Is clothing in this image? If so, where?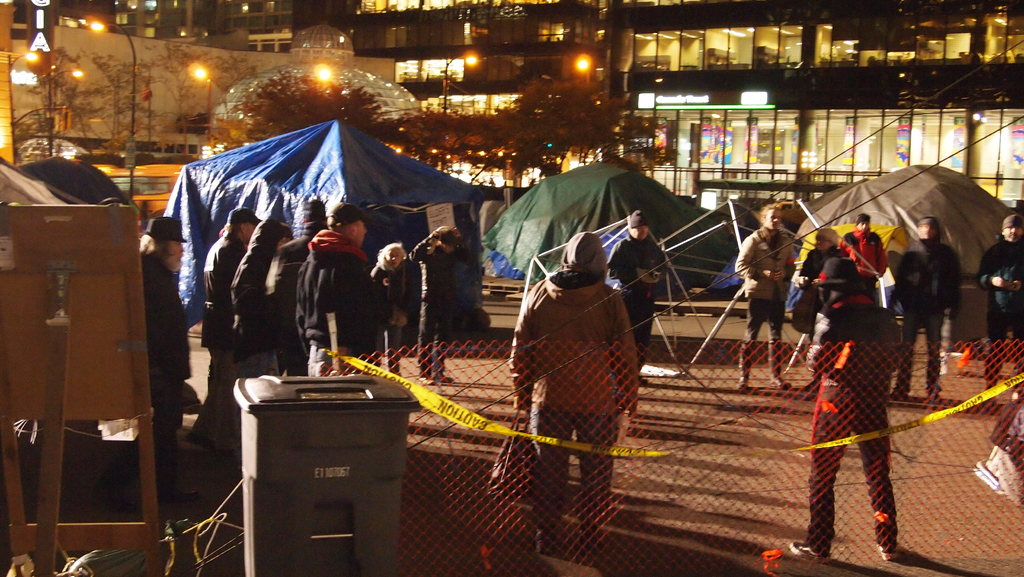
Yes, at 410:236:467:377.
